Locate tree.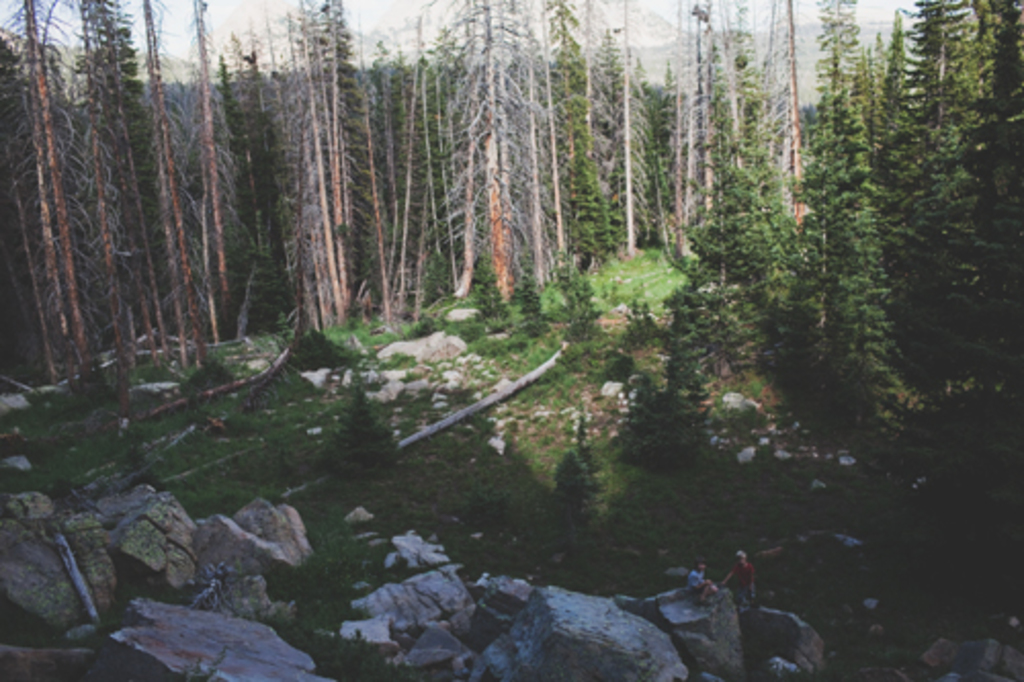
Bounding box: [199,2,252,334].
